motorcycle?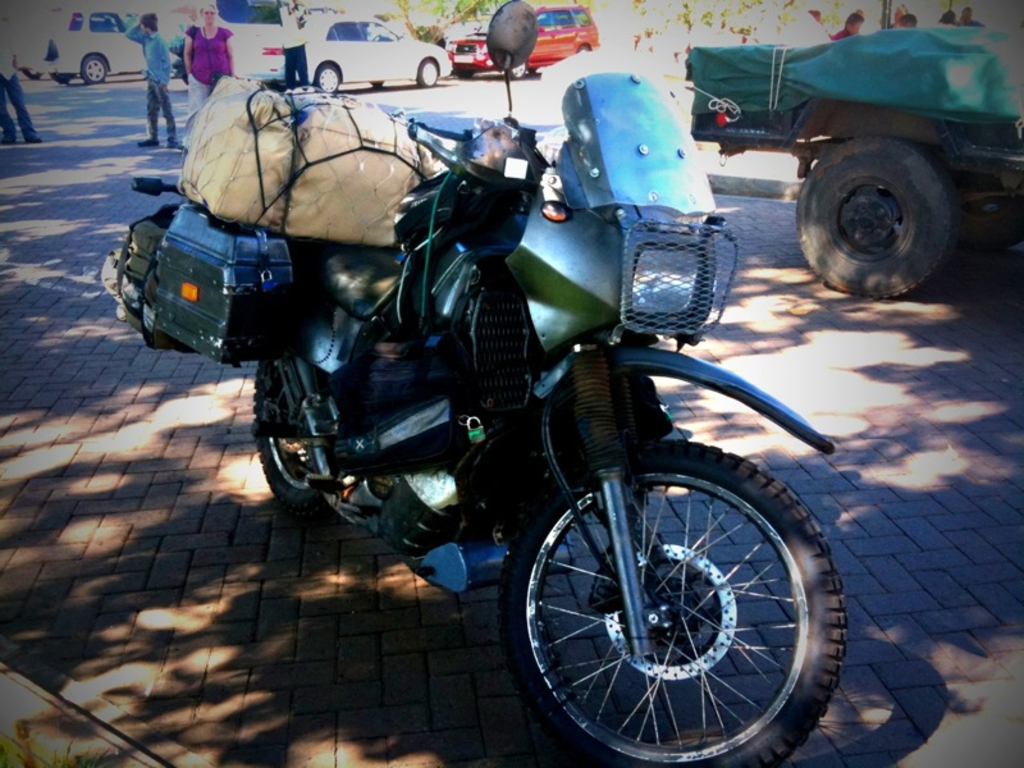
Rect(123, 60, 877, 767)
